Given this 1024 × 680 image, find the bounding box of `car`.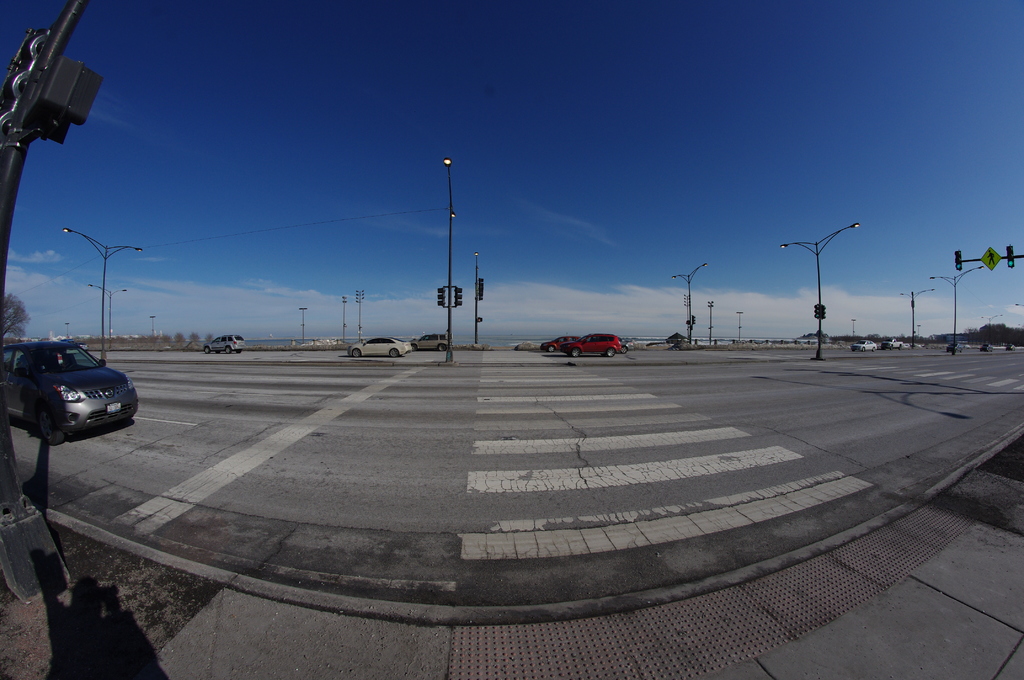
349,331,412,360.
